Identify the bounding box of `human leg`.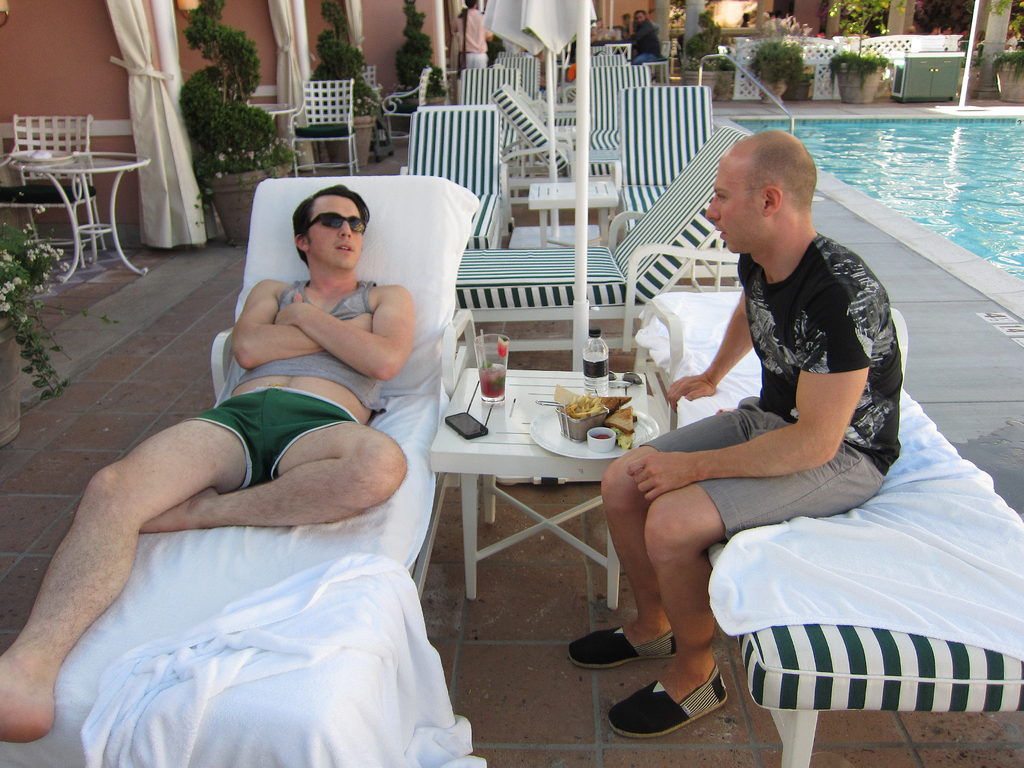
pyautogui.locateOnScreen(563, 406, 791, 675).
